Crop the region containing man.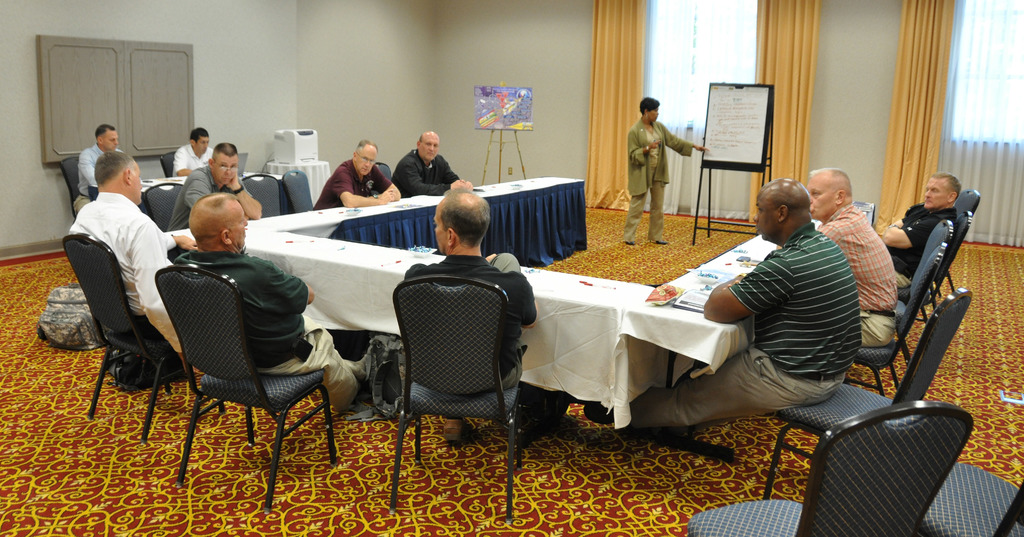
Crop region: bbox(60, 136, 179, 422).
